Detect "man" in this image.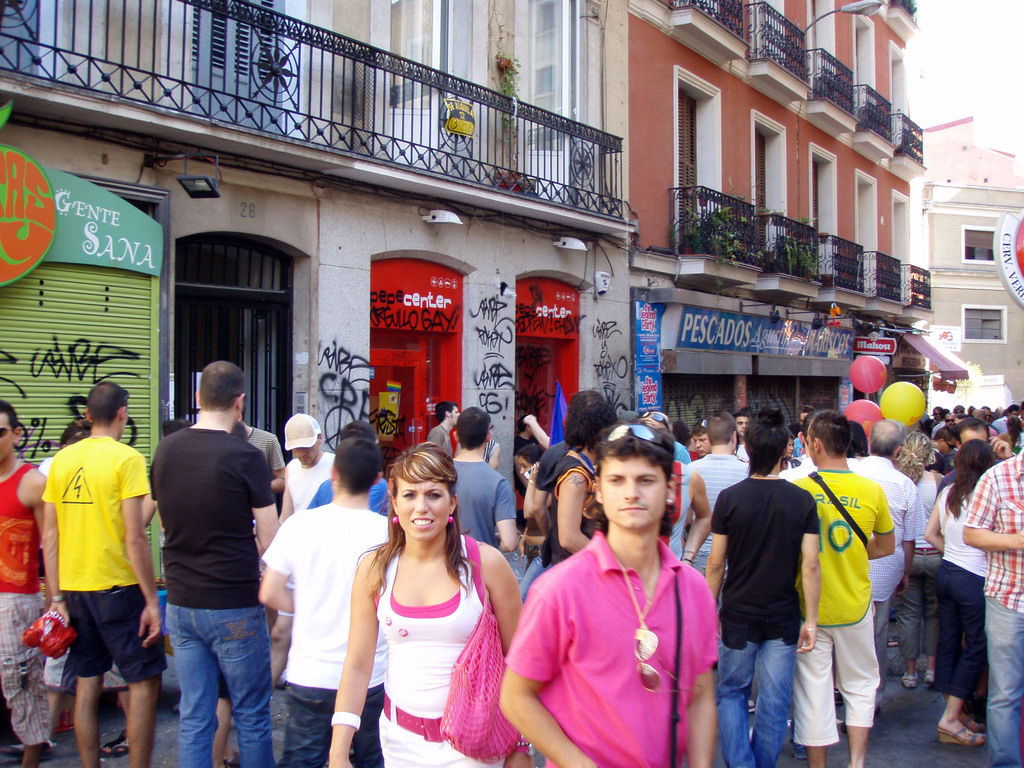
Detection: Rect(783, 408, 902, 767).
